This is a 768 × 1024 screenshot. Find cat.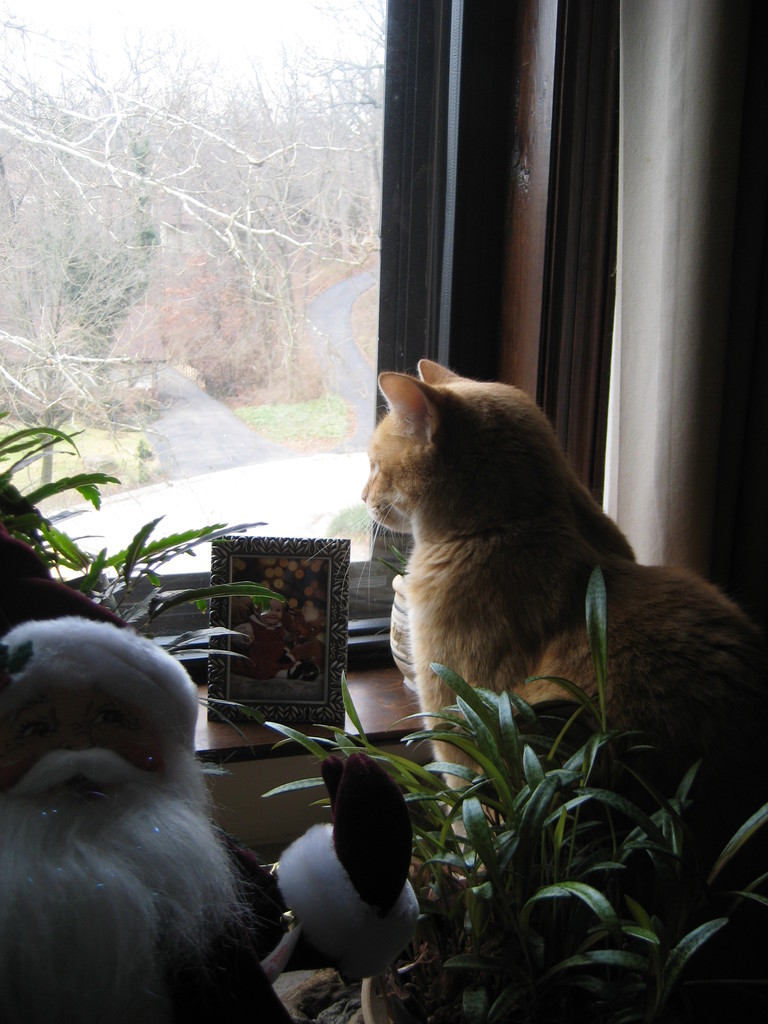
Bounding box: rect(339, 349, 767, 874).
